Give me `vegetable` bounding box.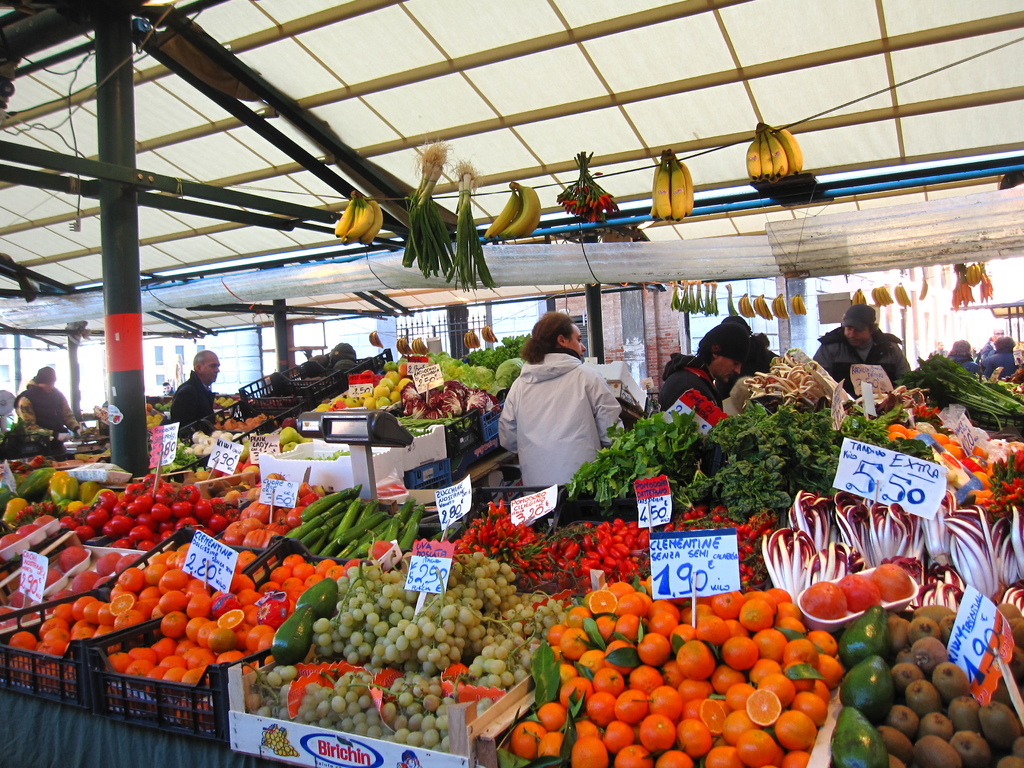
bbox=[398, 131, 502, 300].
